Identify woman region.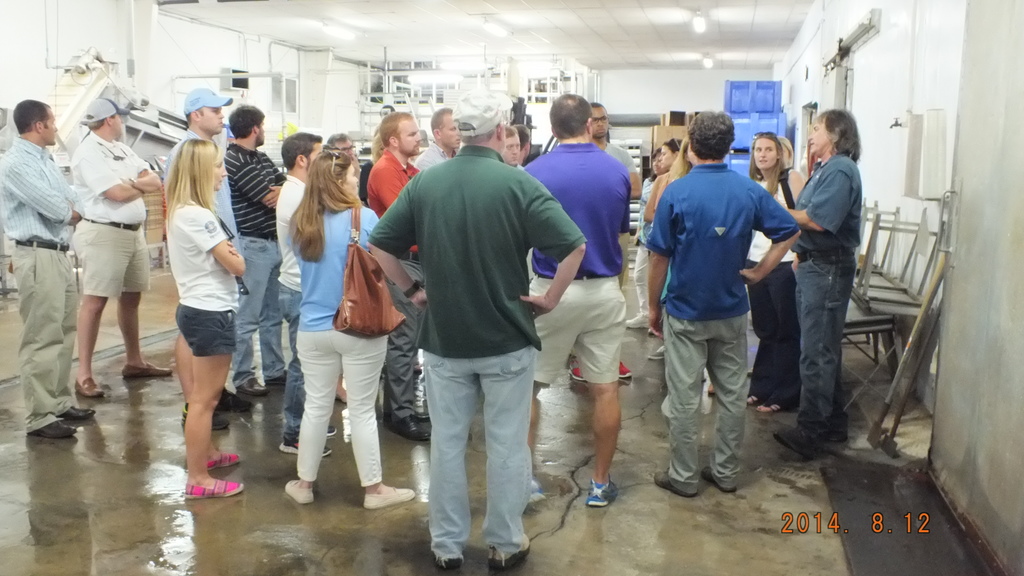
Region: 744 127 808 419.
